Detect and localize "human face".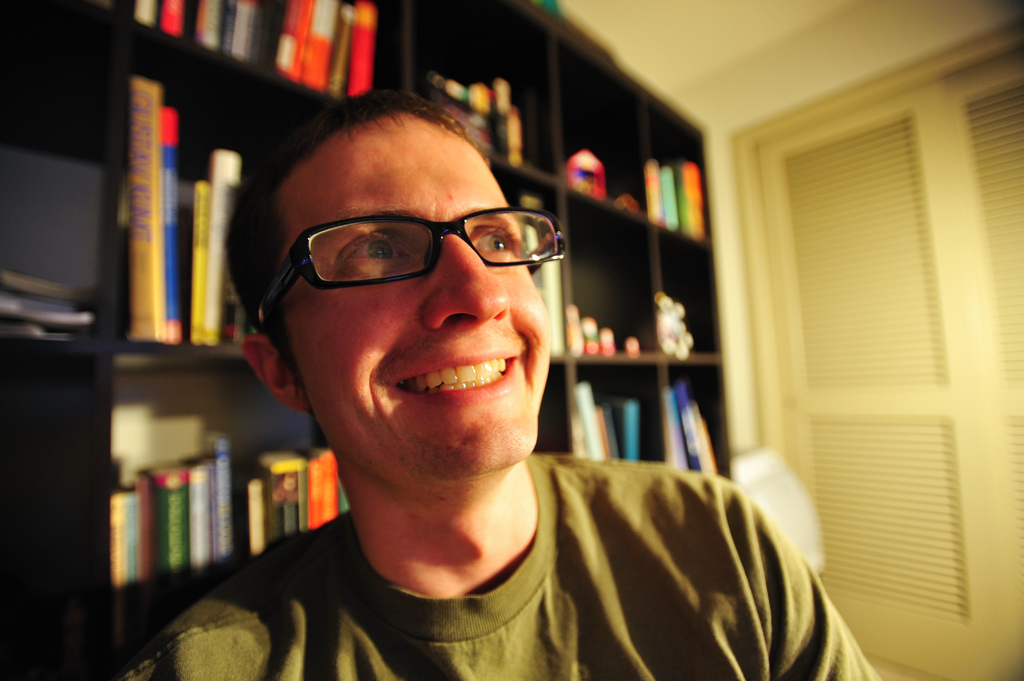
Localized at {"x1": 287, "y1": 115, "x2": 554, "y2": 481}.
